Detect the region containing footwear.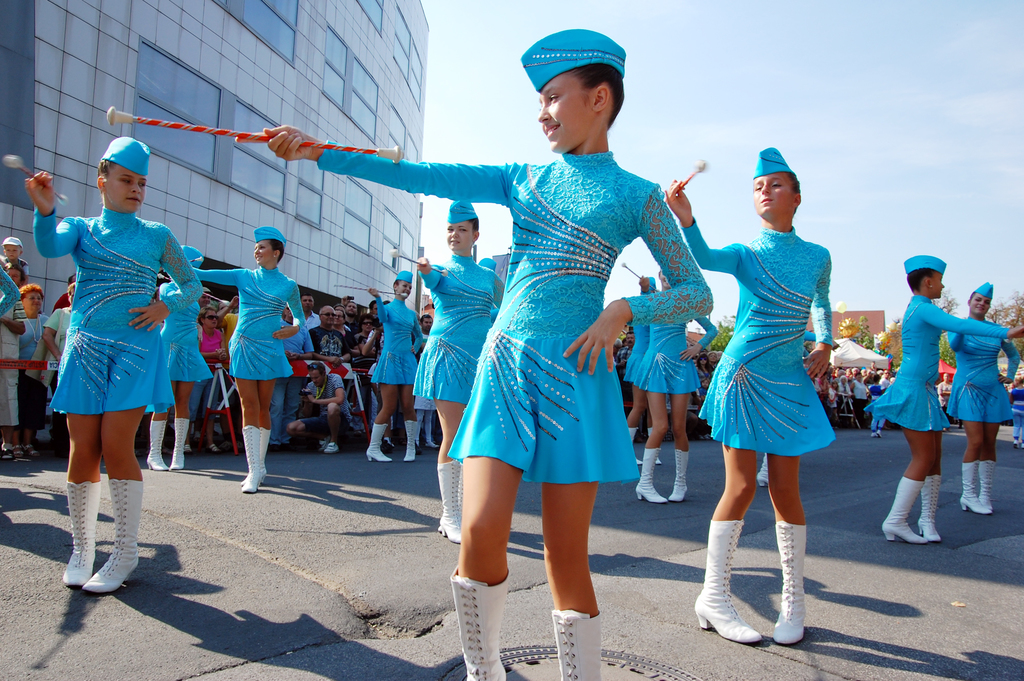
(881, 475, 929, 542).
